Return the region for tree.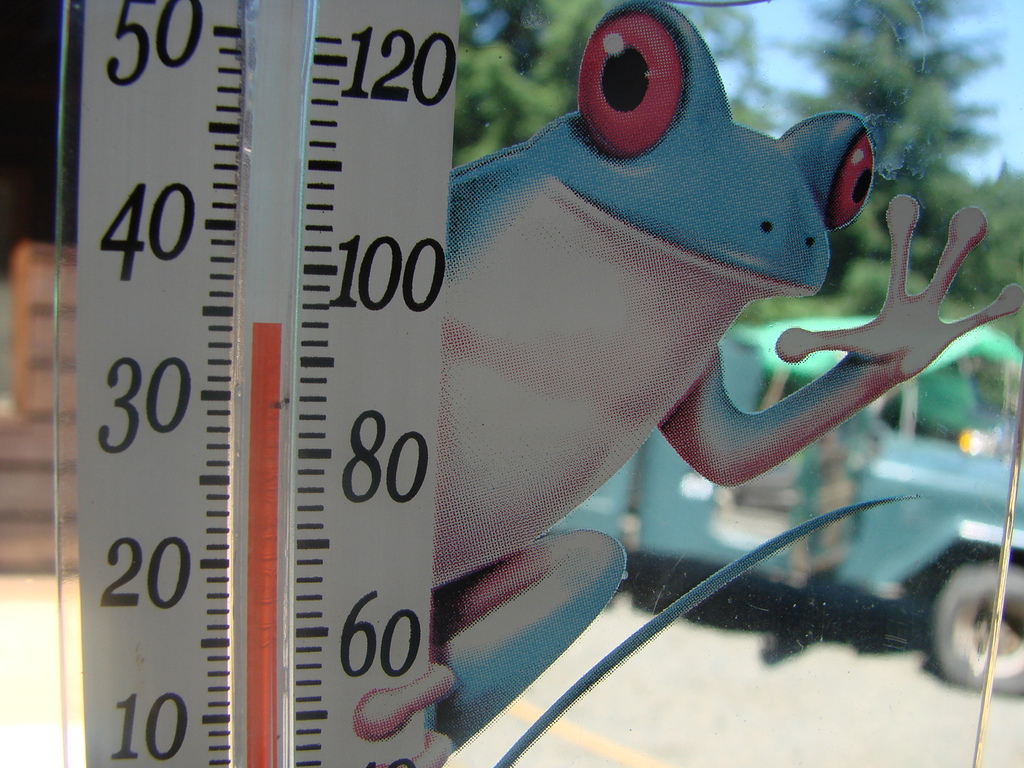
bbox(450, 0, 764, 171).
